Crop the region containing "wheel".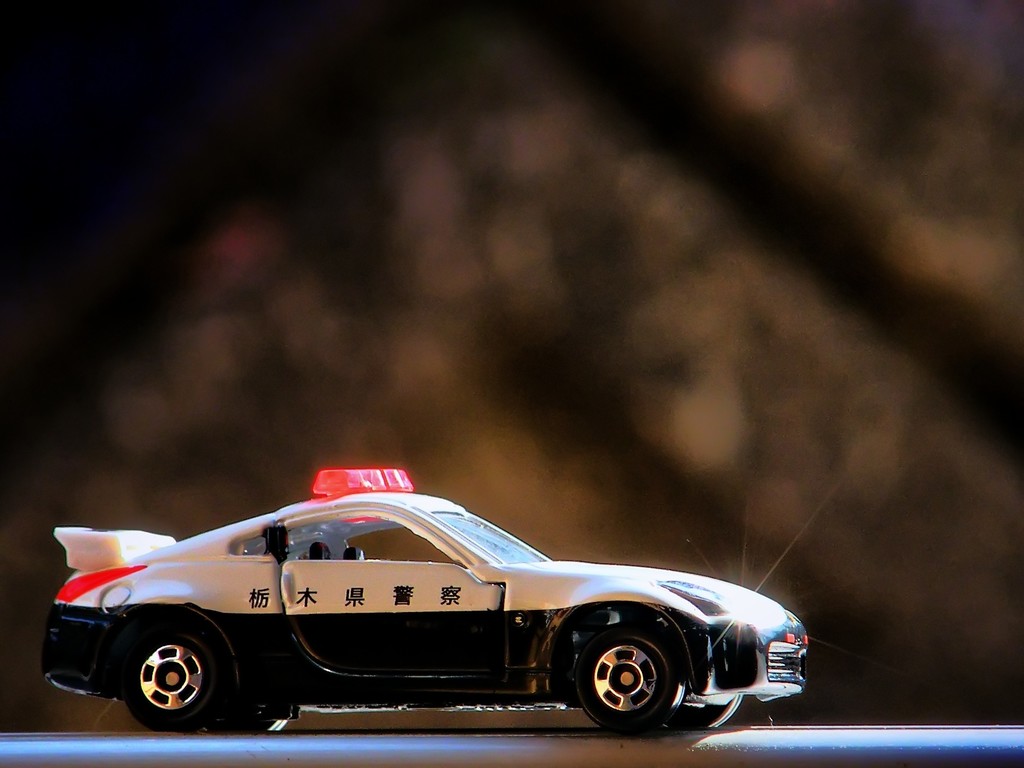
Crop region: detection(666, 691, 742, 731).
